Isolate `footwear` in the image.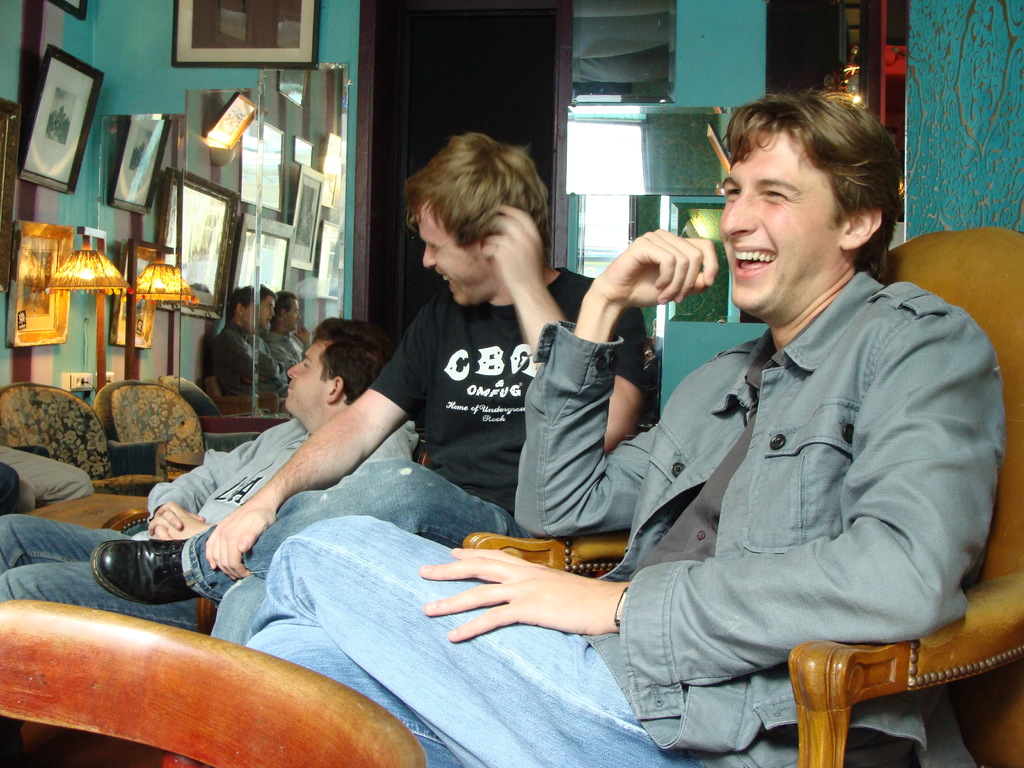
Isolated region: region(93, 536, 214, 607).
